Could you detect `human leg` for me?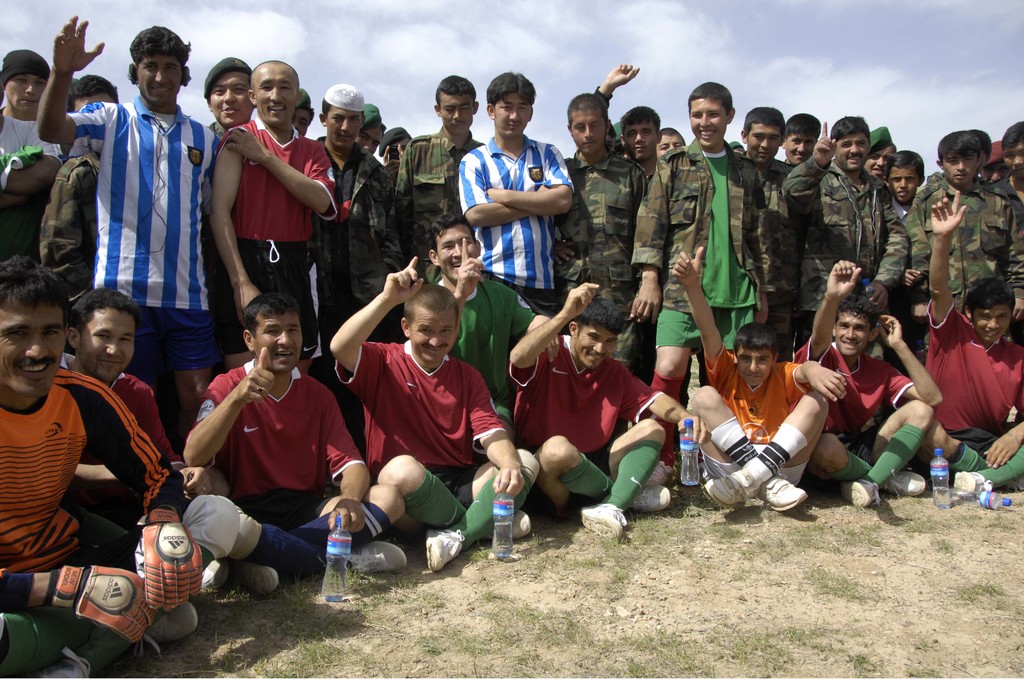
Detection result: [157,271,219,434].
